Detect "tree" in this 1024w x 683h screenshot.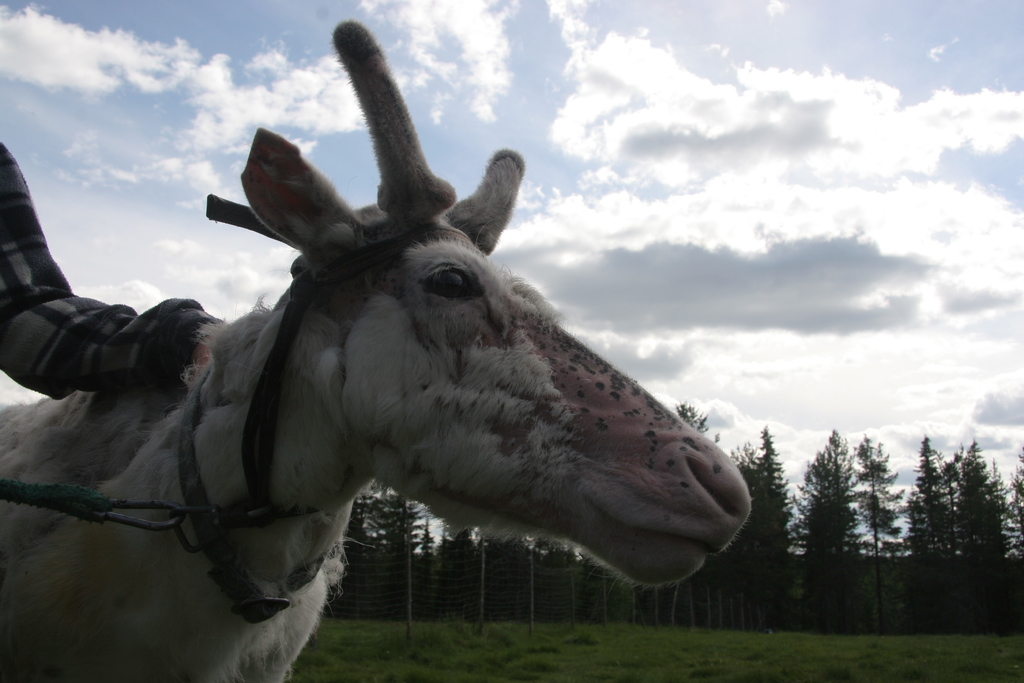
Detection: detection(413, 520, 442, 611).
